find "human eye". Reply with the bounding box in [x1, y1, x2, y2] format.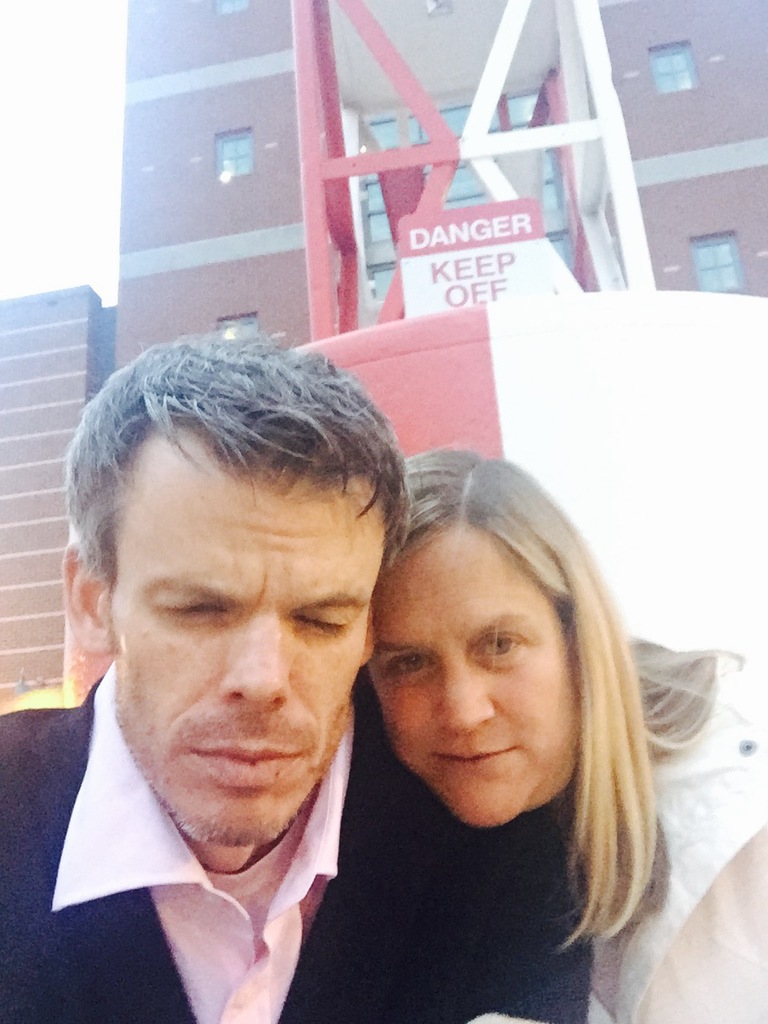
[288, 610, 355, 638].
